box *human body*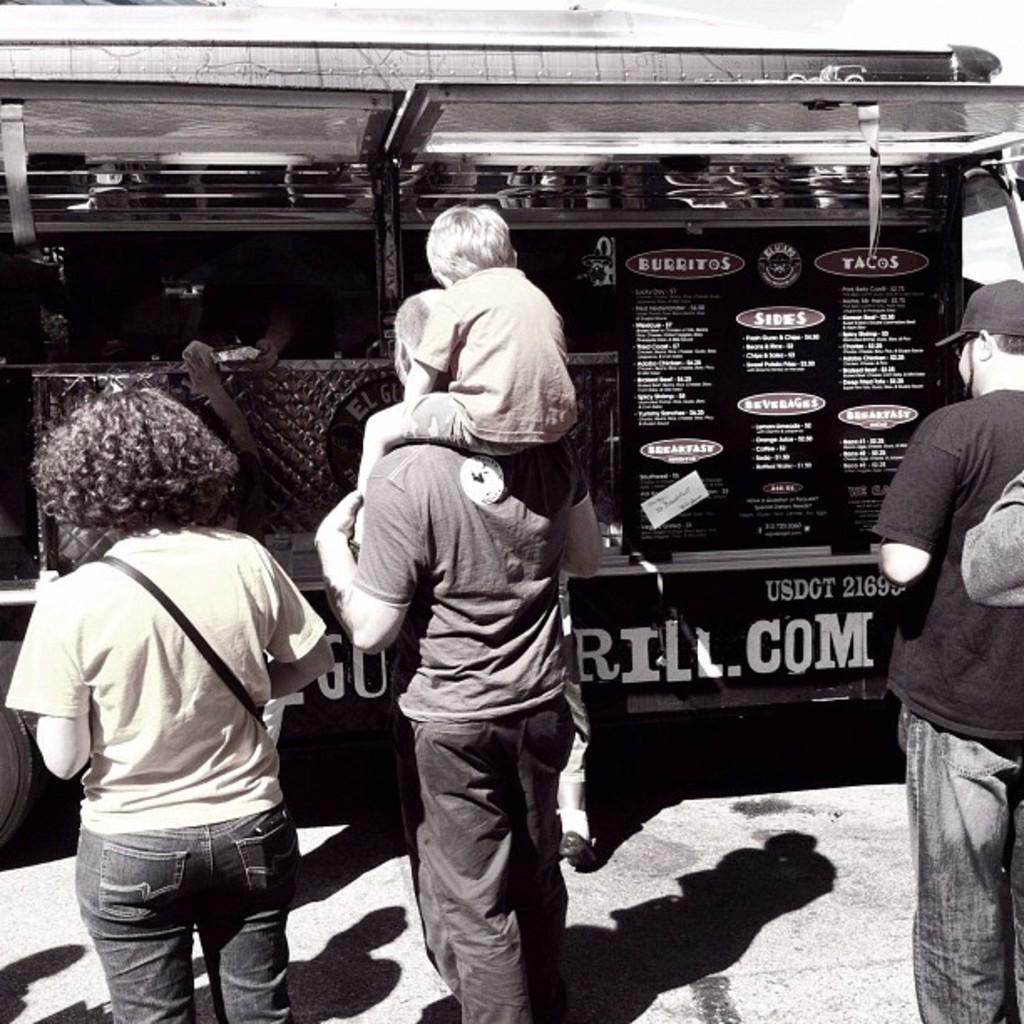
318 432 592 1022
